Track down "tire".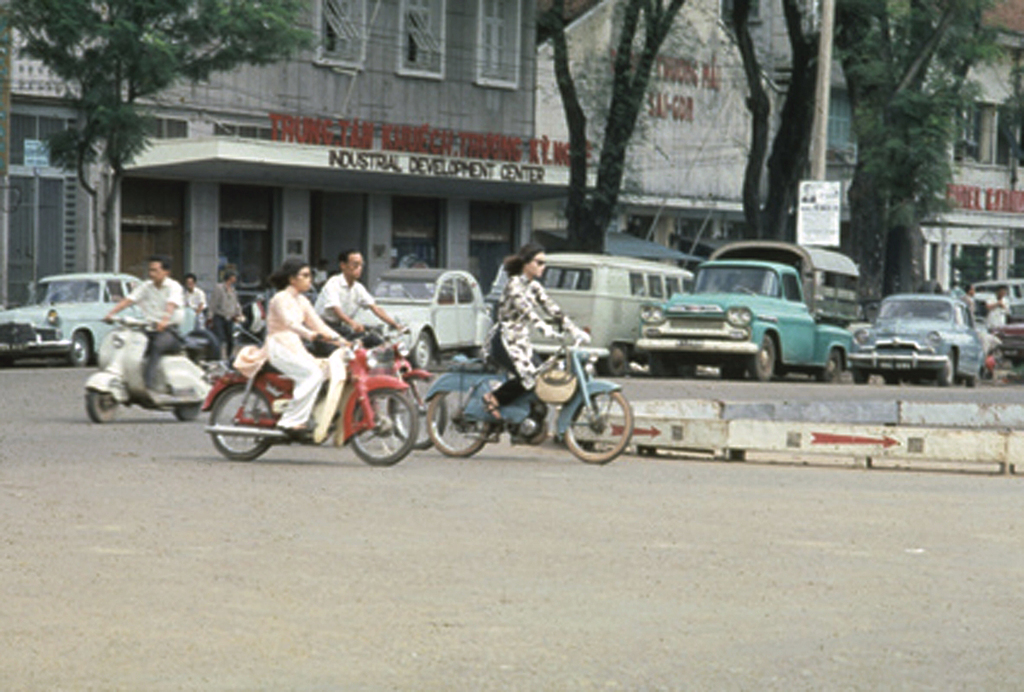
Tracked to left=170, top=401, right=202, bottom=425.
